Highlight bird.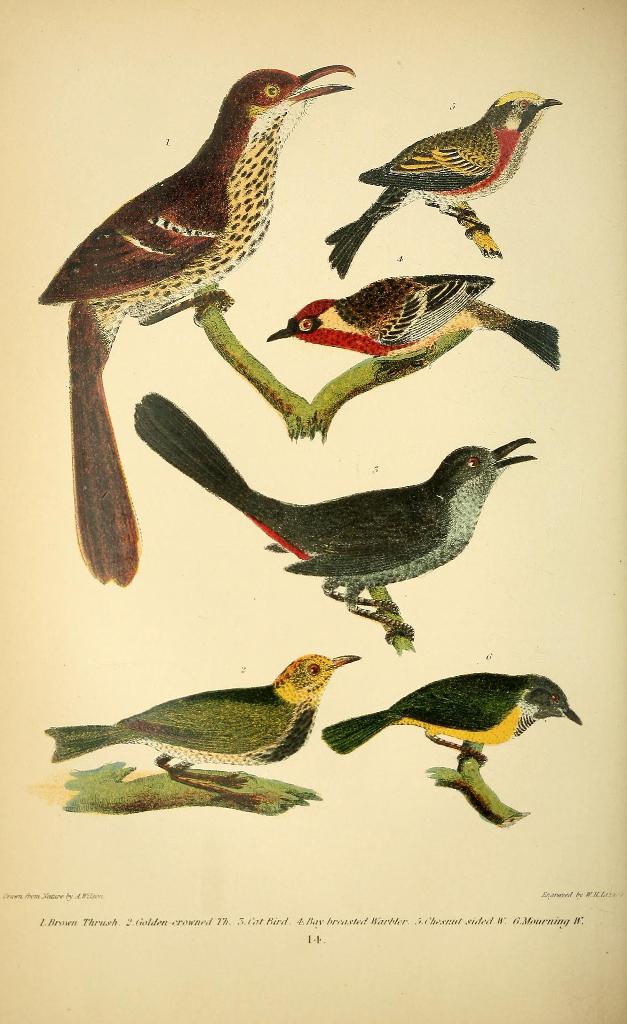
Highlighted region: left=49, top=652, right=363, bottom=807.
